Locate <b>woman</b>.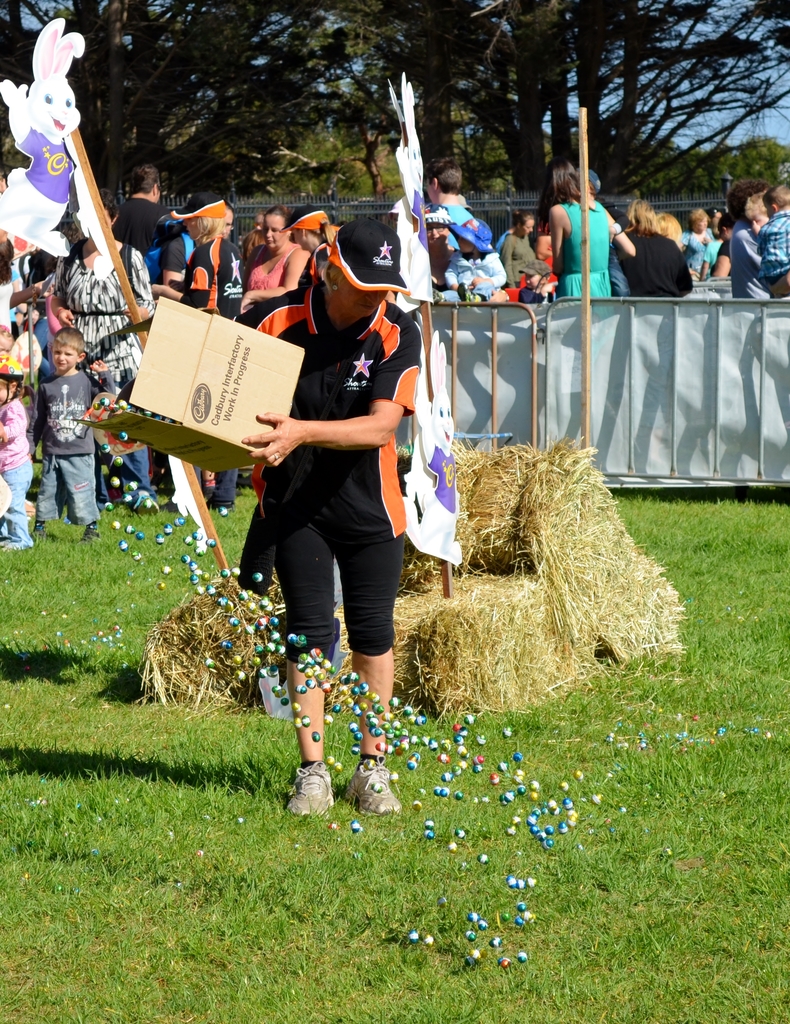
Bounding box: x1=681, y1=208, x2=713, y2=282.
